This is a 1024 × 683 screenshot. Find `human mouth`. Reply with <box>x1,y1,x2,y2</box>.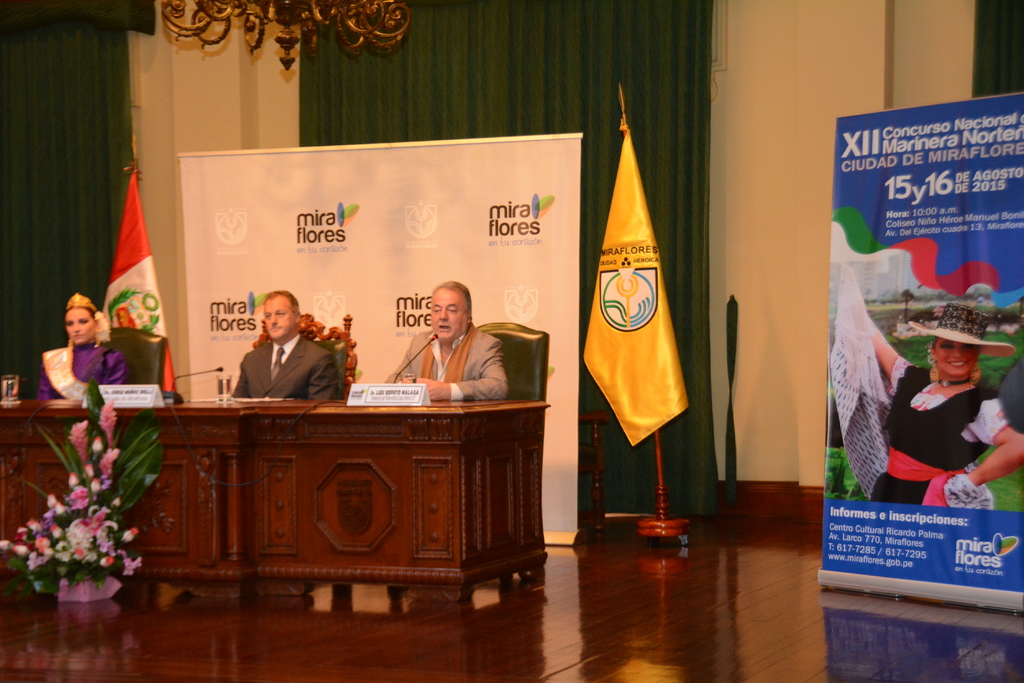
<box>946,360,967,373</box>.
